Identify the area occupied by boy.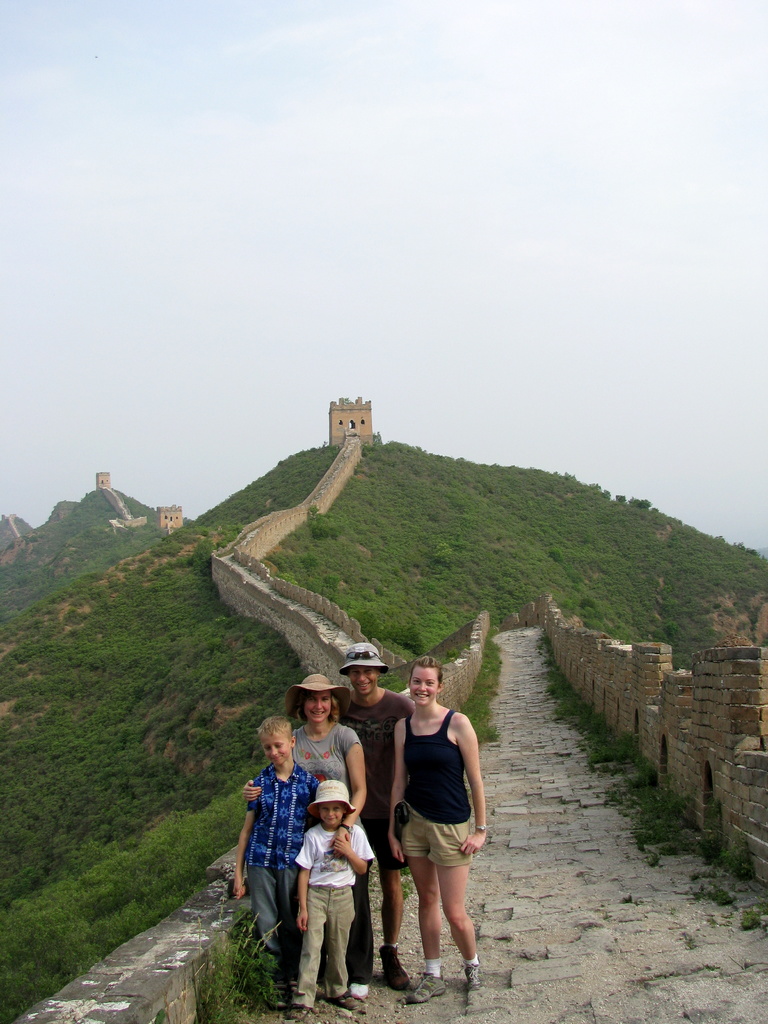
Area: 290, 768, 384, 1006.
